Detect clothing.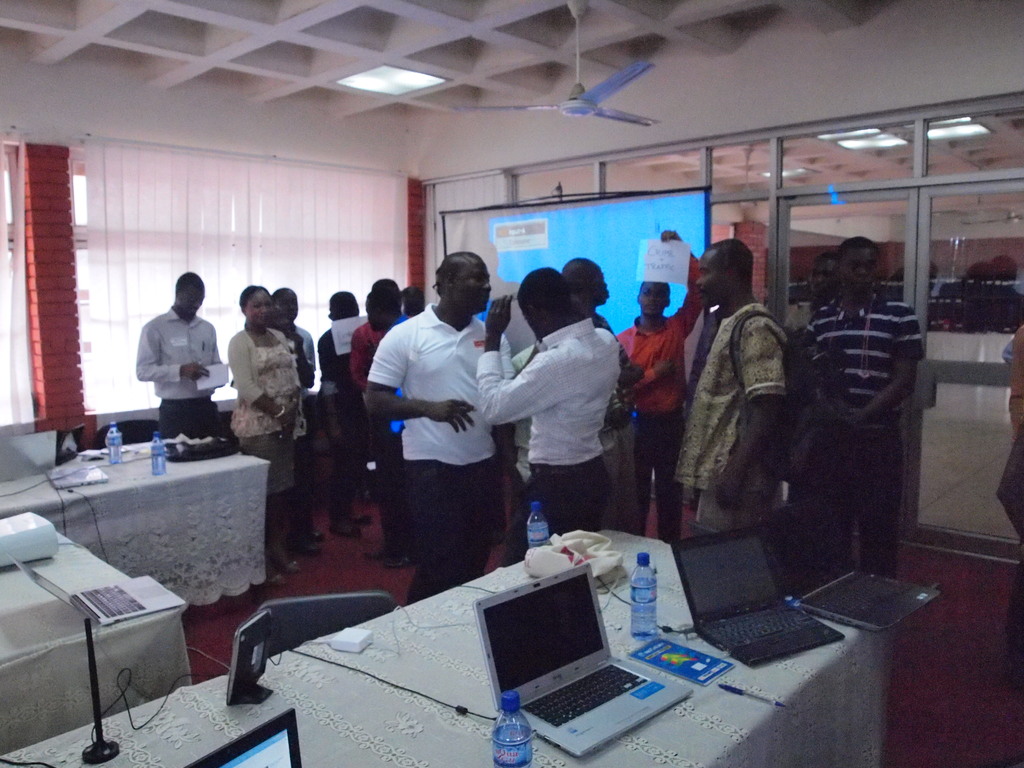
Detected at 508,275,637,538.
